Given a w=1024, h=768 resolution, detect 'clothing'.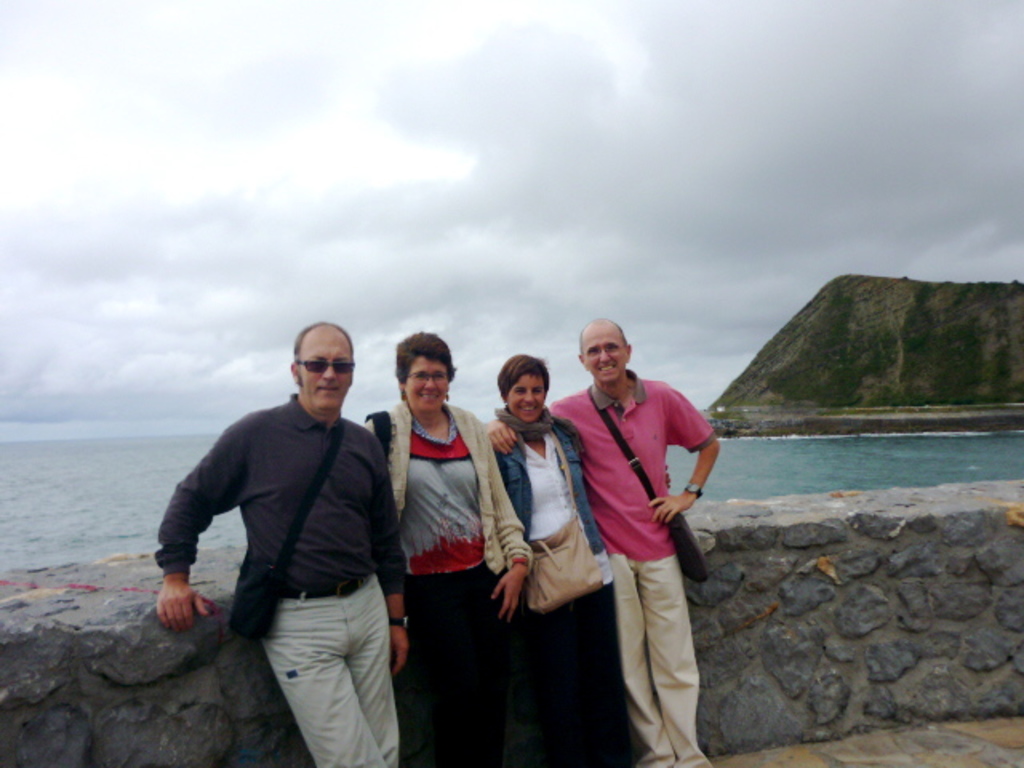
488/389/619/754.
